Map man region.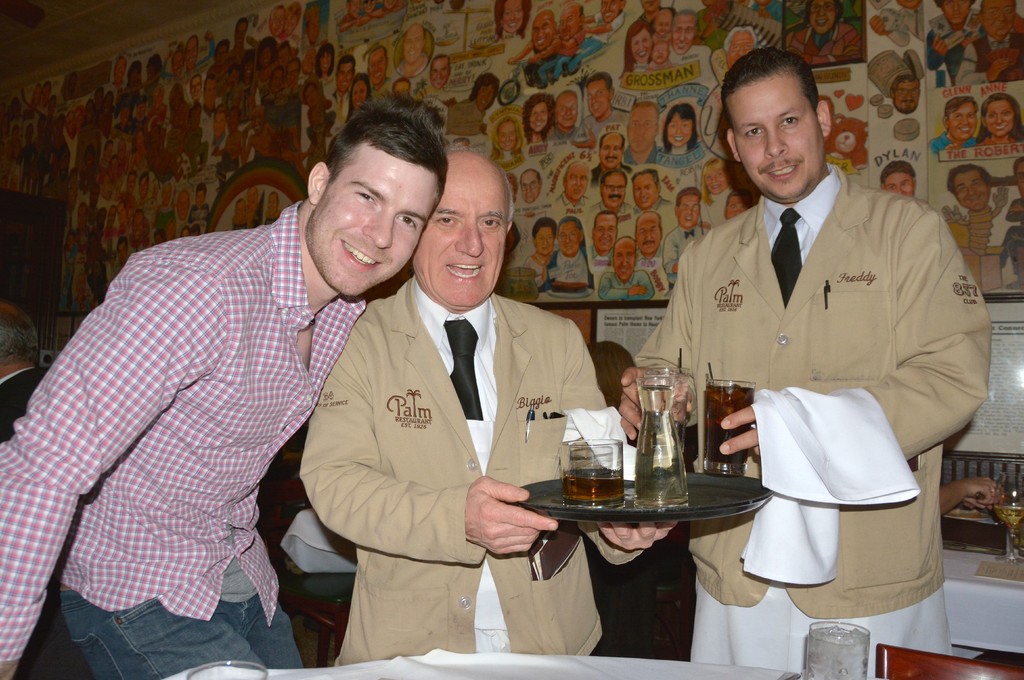
Mapped to [left=627, top=101, right=664, bottom=166].
